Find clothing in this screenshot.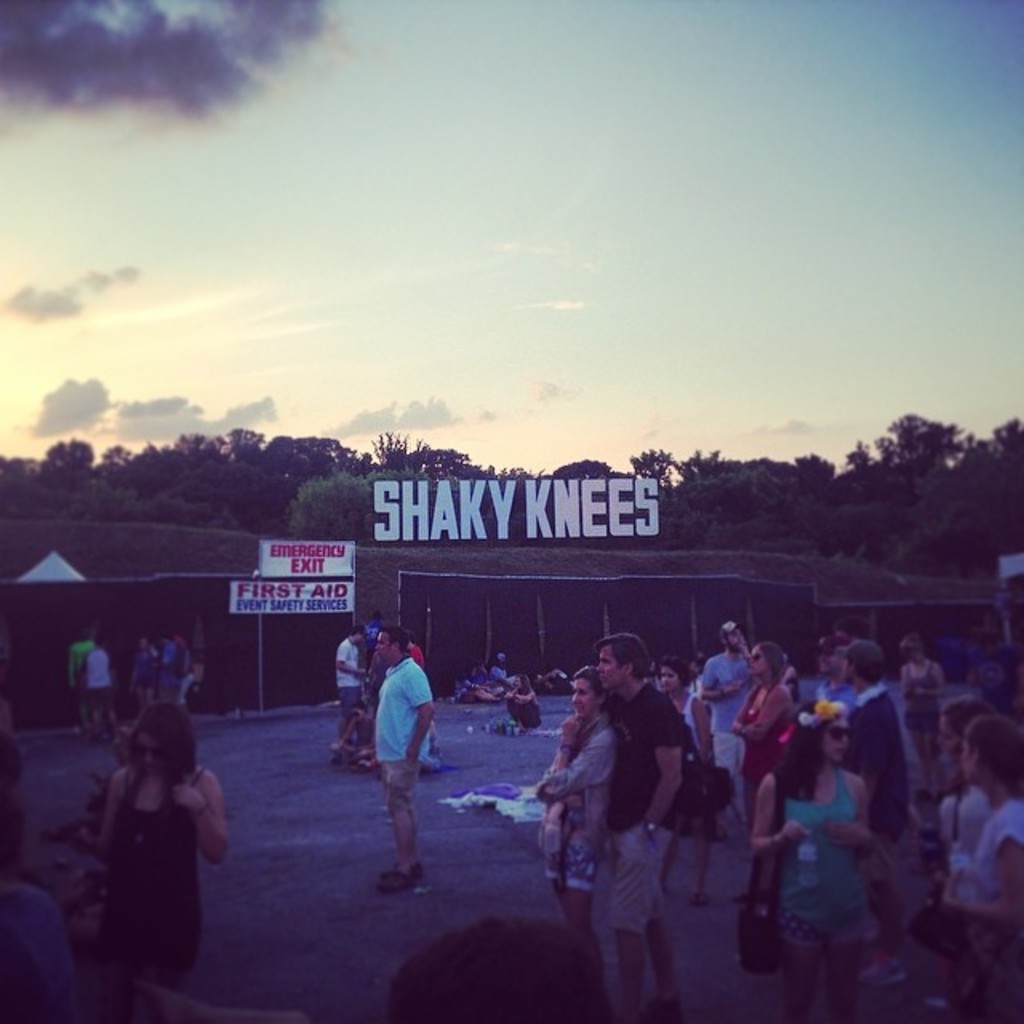
The bounding box for clothing is box=[744, 685, 786, 797].
